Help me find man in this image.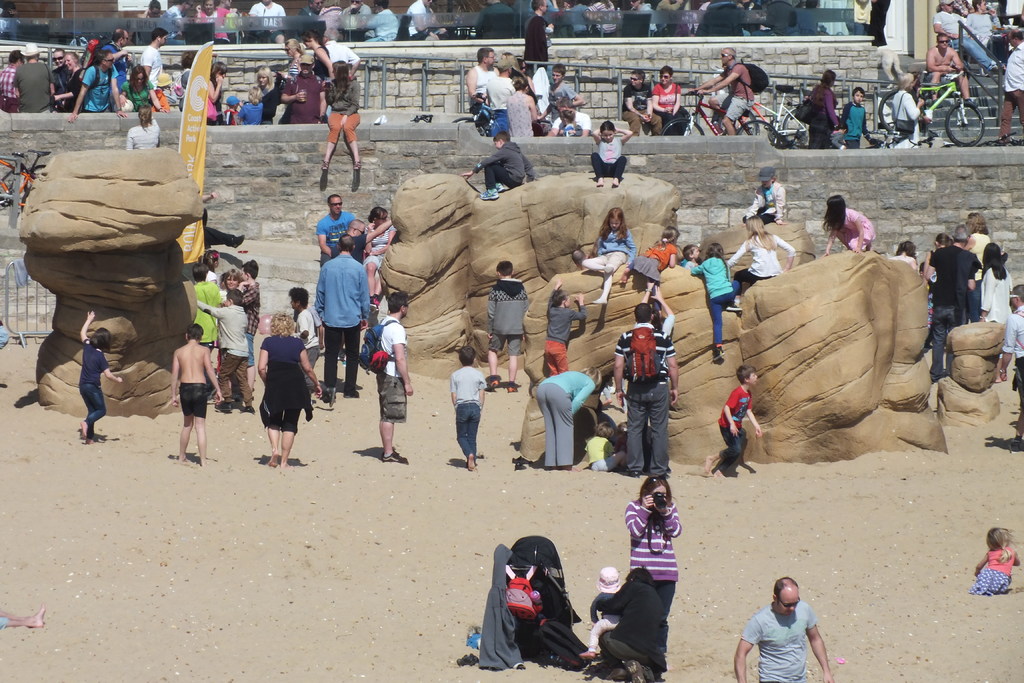
Found it: [x1=363, y1=288, x2=418, y2=463].
